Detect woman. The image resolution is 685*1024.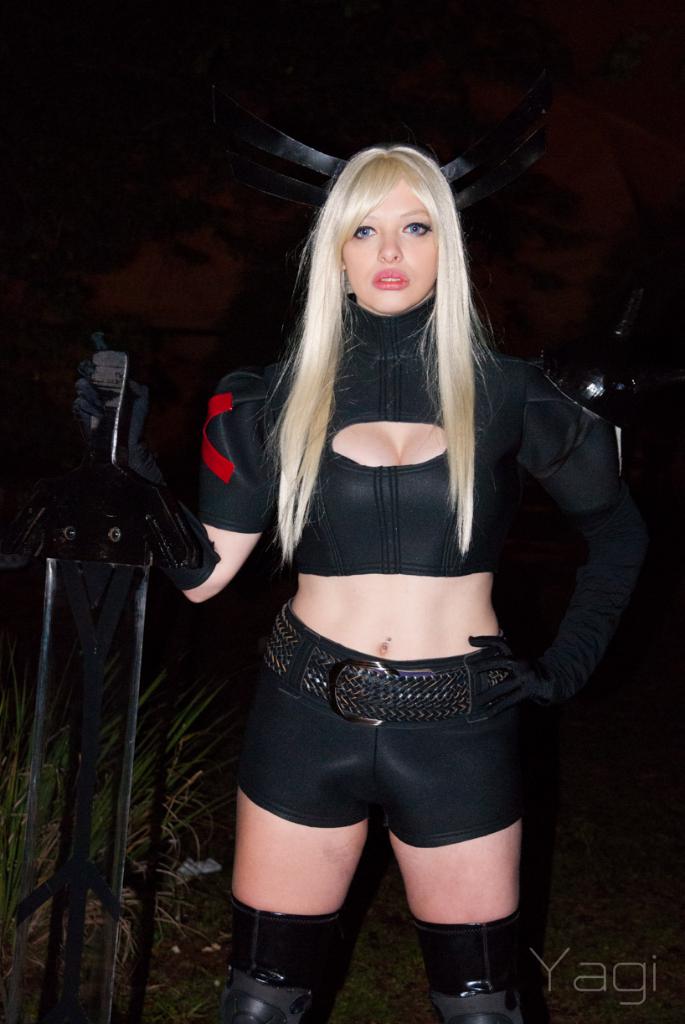
<region>168, 32, 628, 1023</region>.
